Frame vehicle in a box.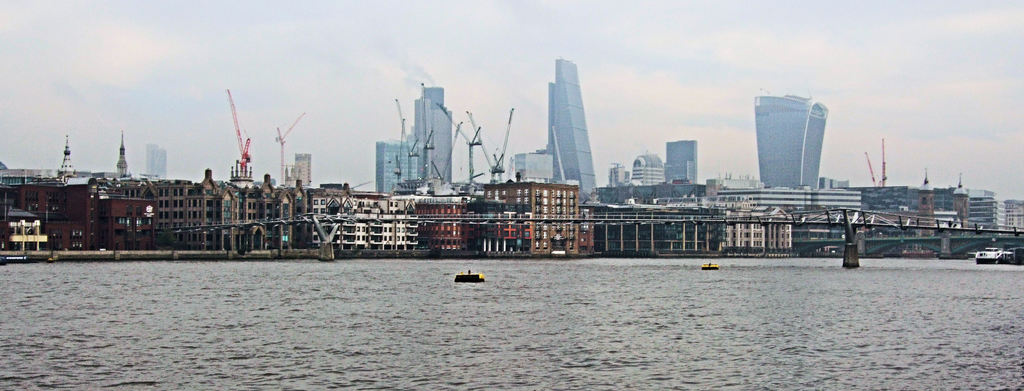
{"x1": 702, "y1": 259, "x2": 719, "y2": 271}.
